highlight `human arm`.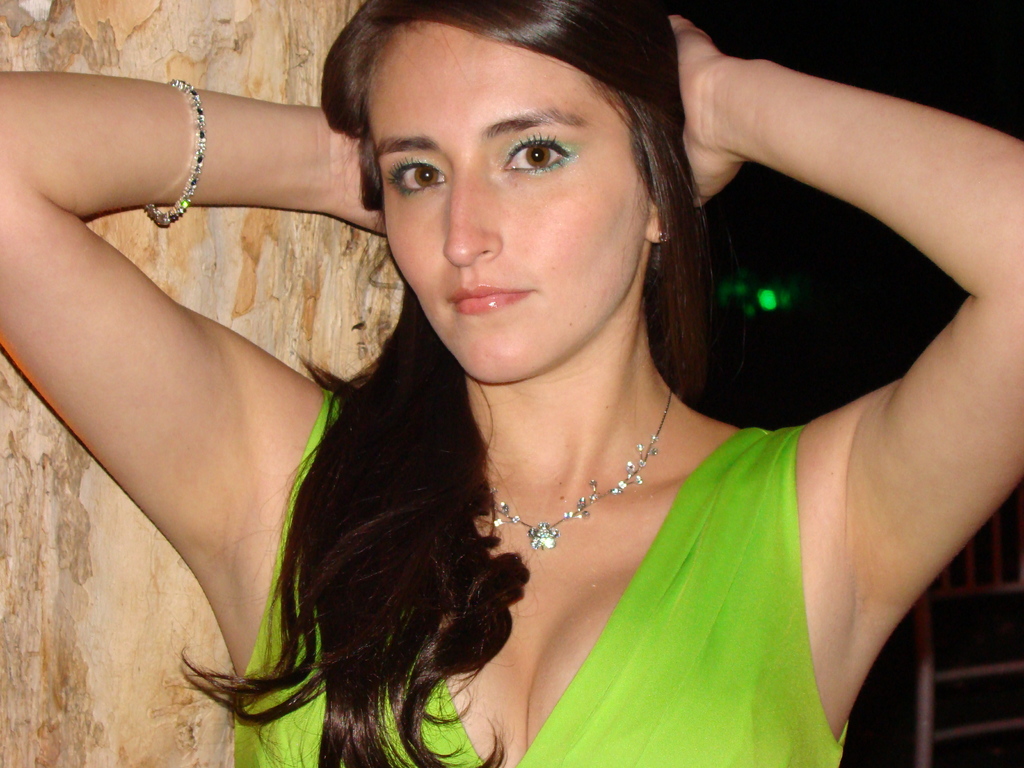
Highlighted region: 676, 12, 1023, 671.
